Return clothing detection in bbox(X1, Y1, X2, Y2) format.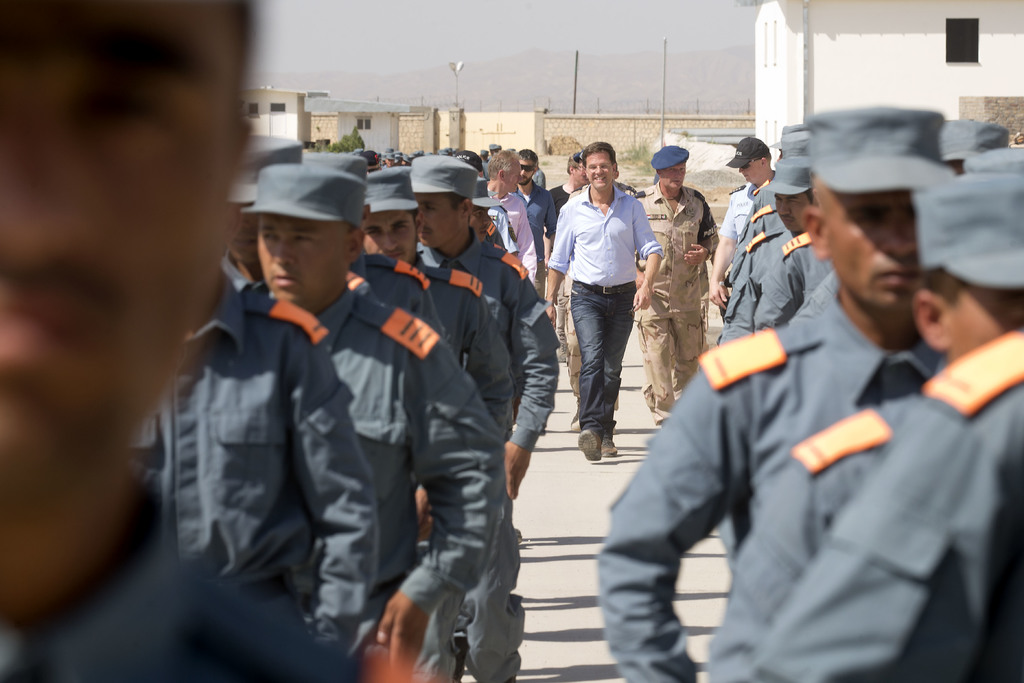
bbox(120, 263, 360, 651).
